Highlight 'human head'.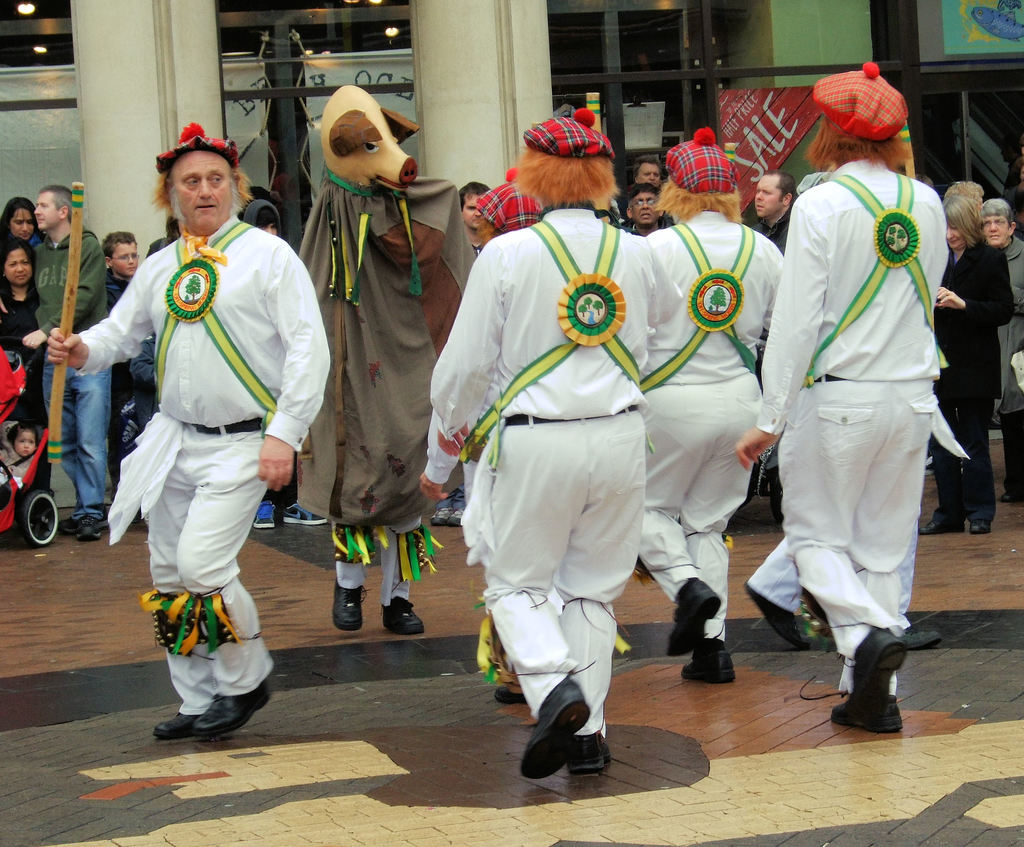
Highlighted region: 635:160:660:186.
